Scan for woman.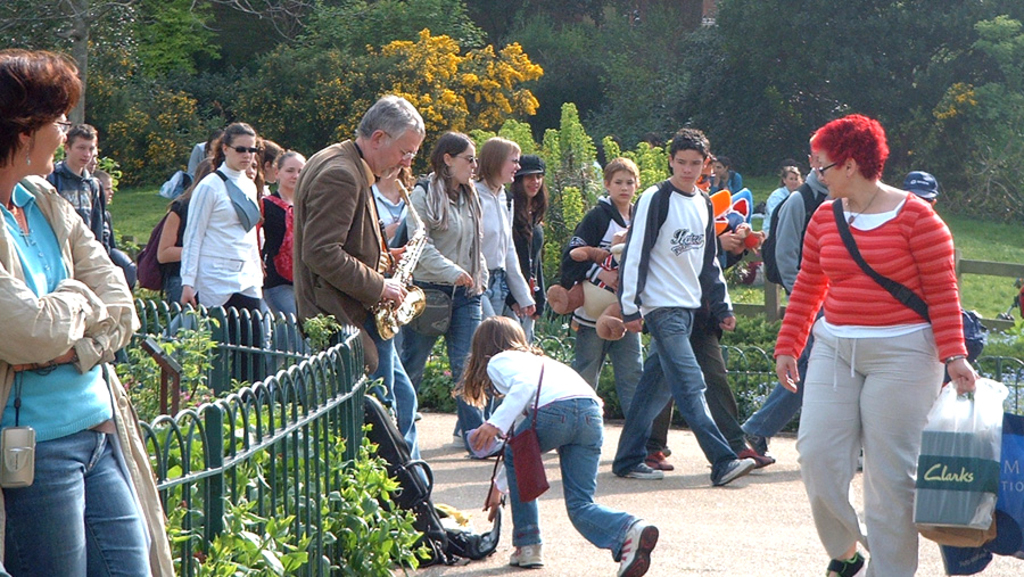
Scan result: x1=555, y1=156, x2=671, y2=471.
